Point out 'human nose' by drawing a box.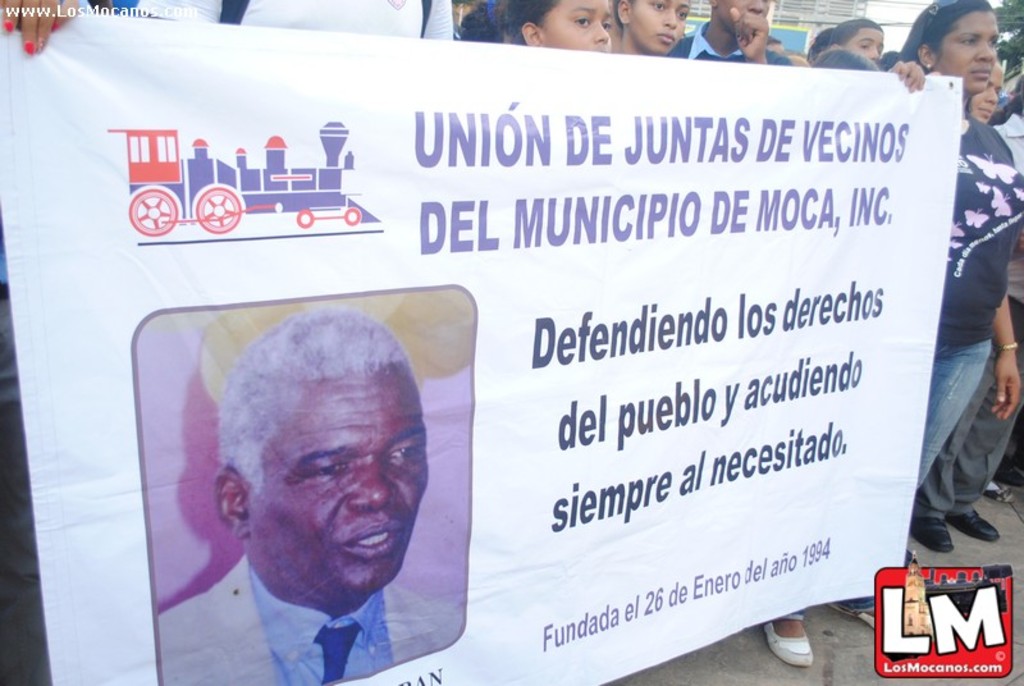
Rect(978, 37, 995, 60).
